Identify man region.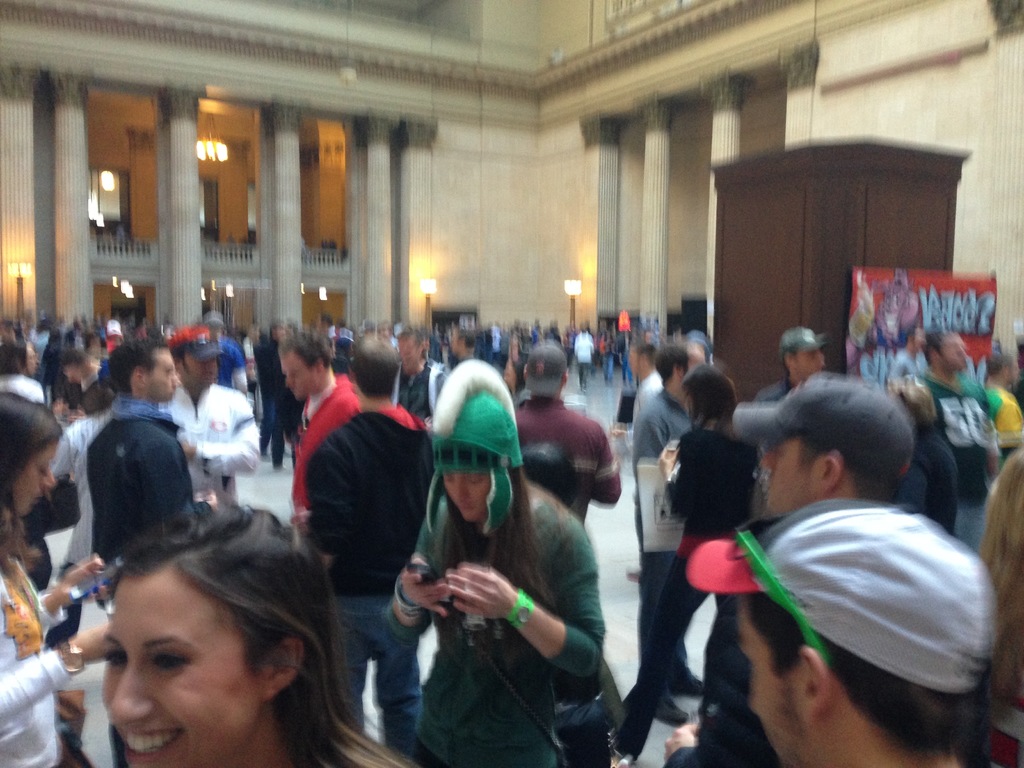
Region: detection(294, 333, 437, 757).
